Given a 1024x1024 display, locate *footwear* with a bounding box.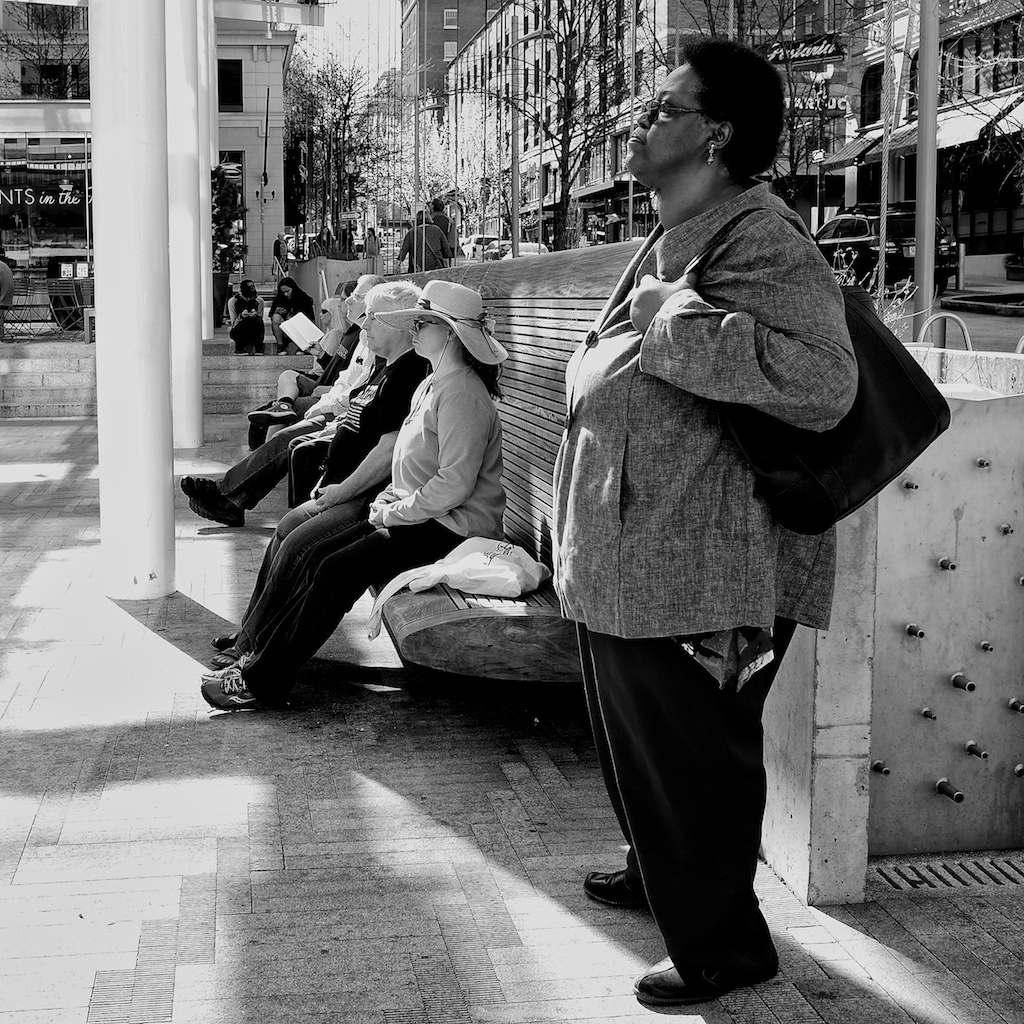
Located: 580 870 644 932.
